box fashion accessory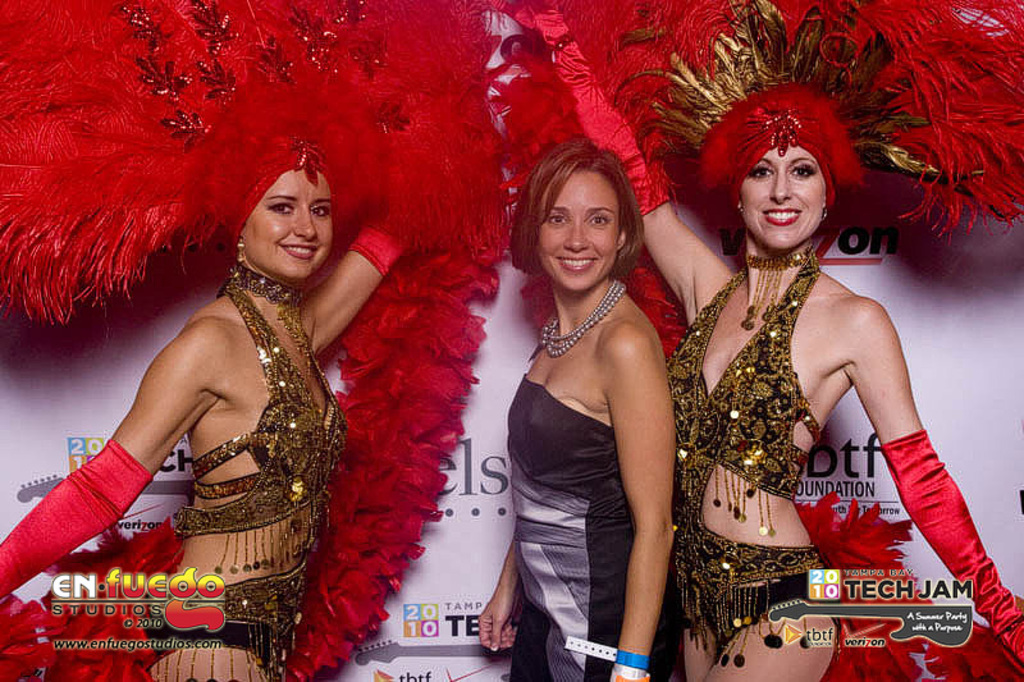
(744, 248, 804, 328)
